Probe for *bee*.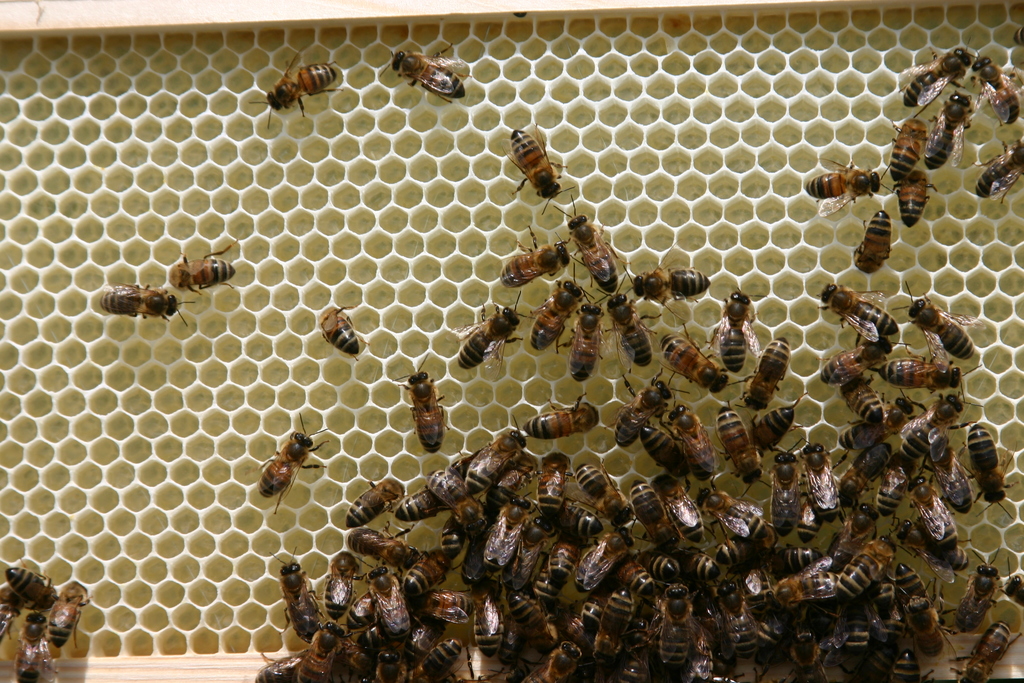
Probe result: 673,418,730,497.
